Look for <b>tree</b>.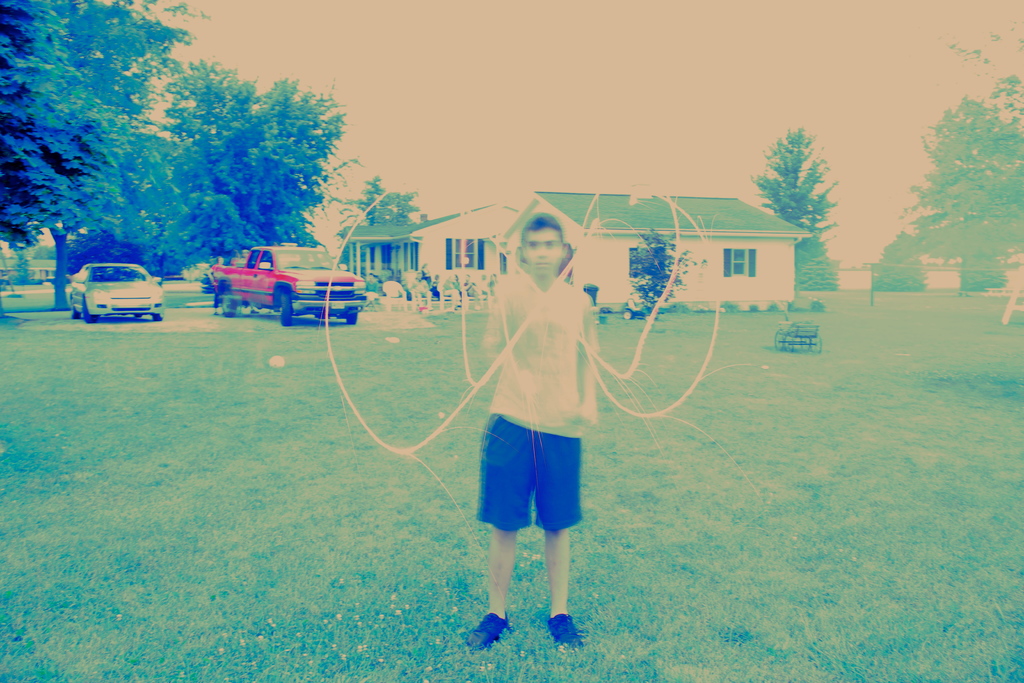
Found: 897, 22, 1023, 290.
